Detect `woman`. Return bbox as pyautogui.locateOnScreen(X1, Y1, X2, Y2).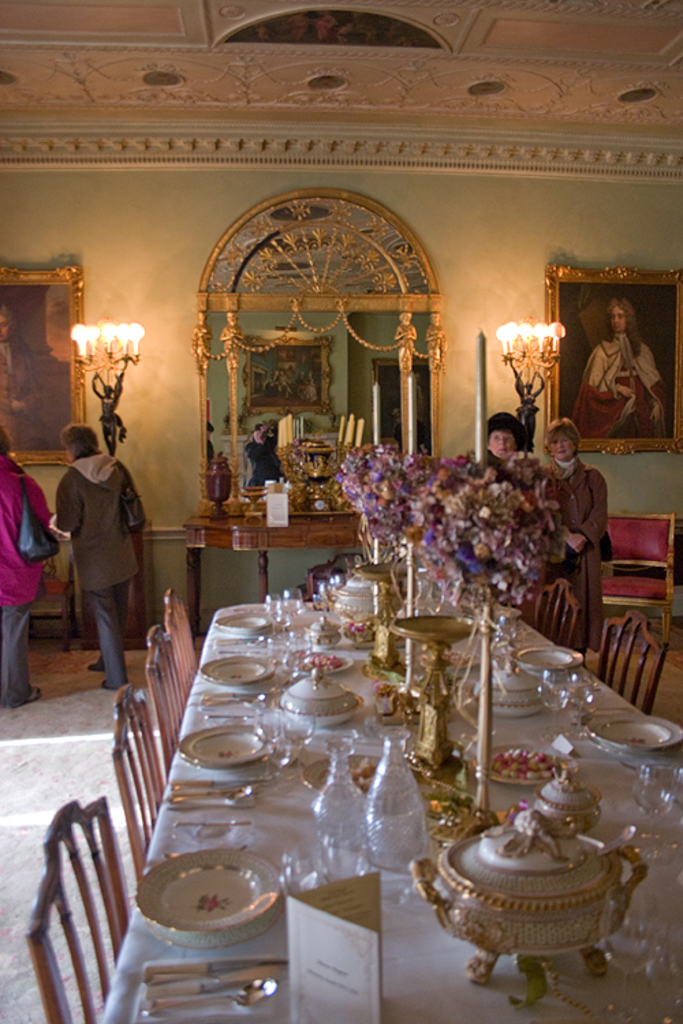
pyautogui.locateOnScreen(26, 406, 154, 689).
